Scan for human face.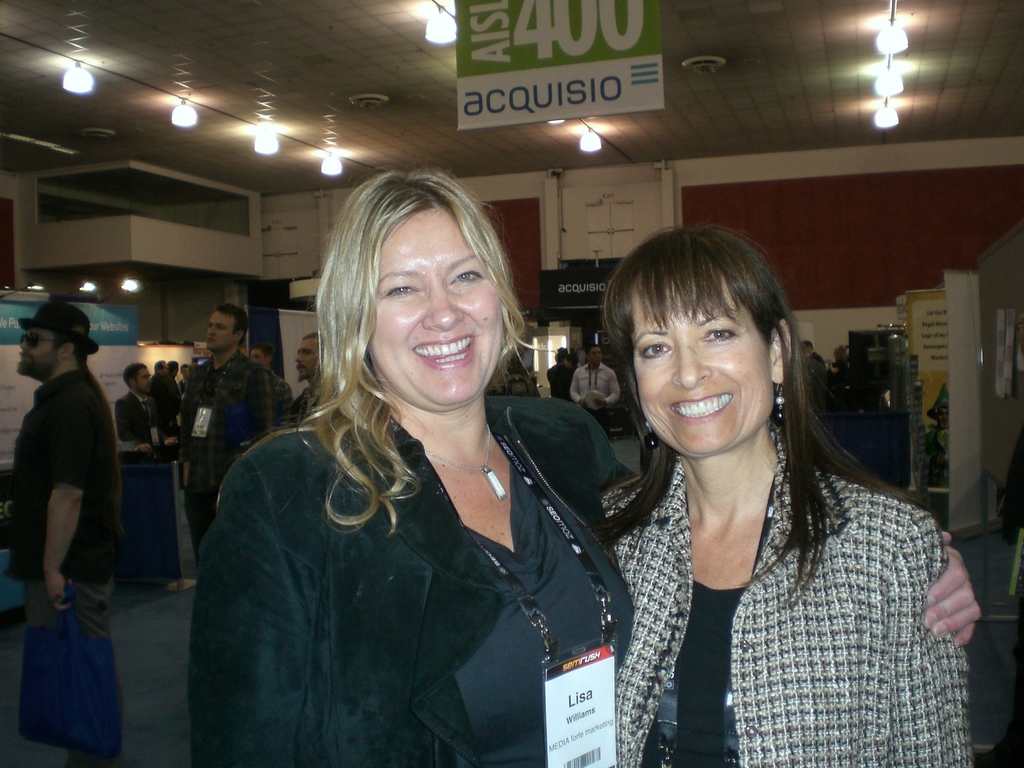
Scan result: l=365, t=208, r=501, b=413.
